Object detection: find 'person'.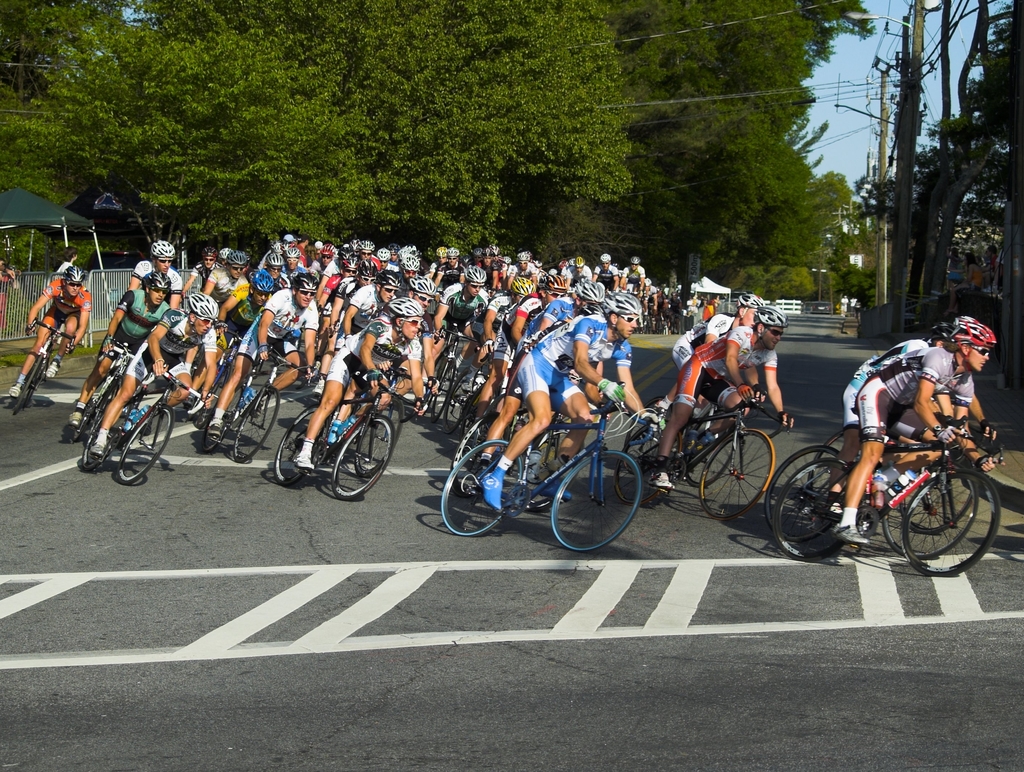
pyautogui.locateOnScreen(17, 246, 76, 387).
